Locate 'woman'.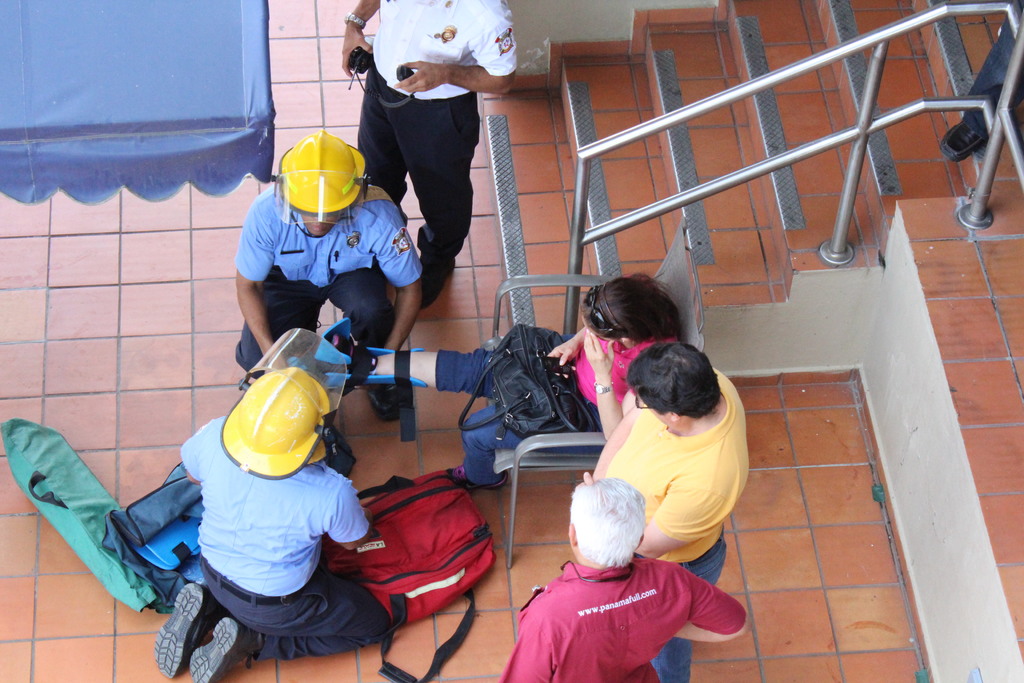
Bounding box: <box>332,271,683,491</box>.
